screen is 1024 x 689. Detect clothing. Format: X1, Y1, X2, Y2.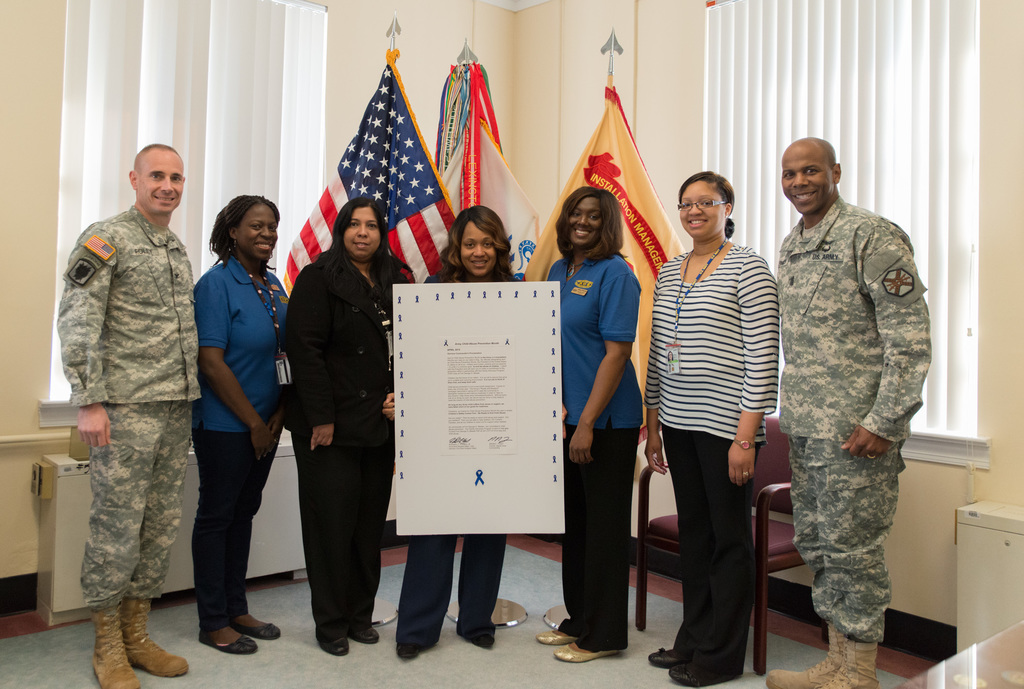
56, 208, 195, 402.
